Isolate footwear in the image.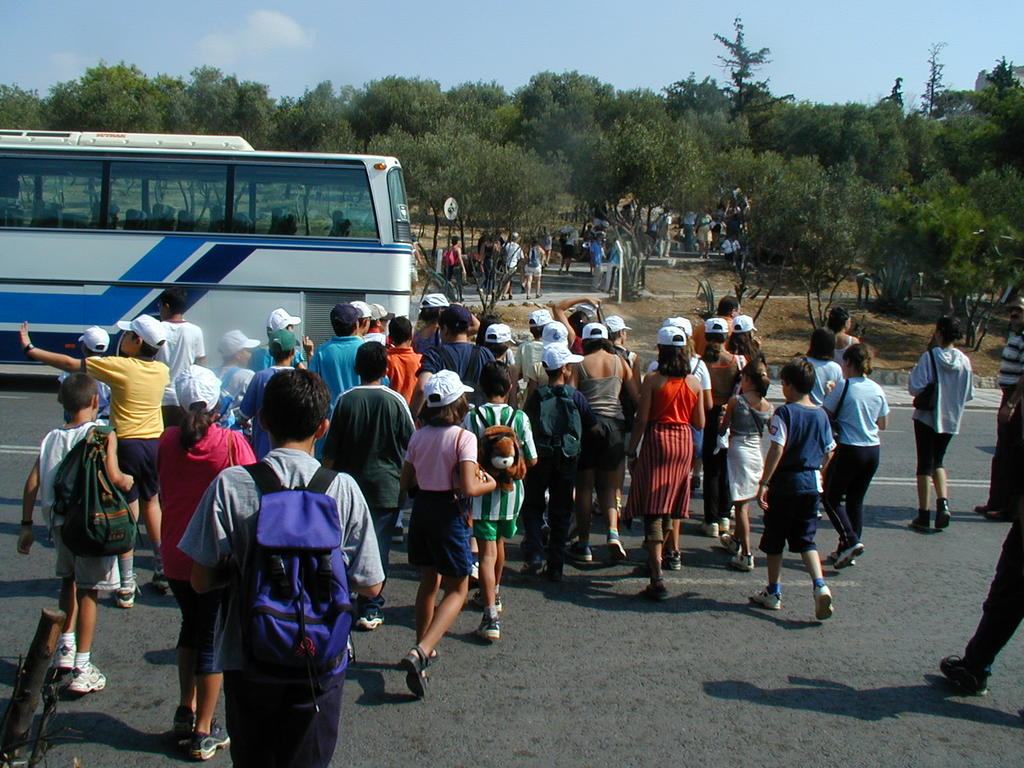
Isolated region: [x1=474, y1=614, x2=504, y2=640].
